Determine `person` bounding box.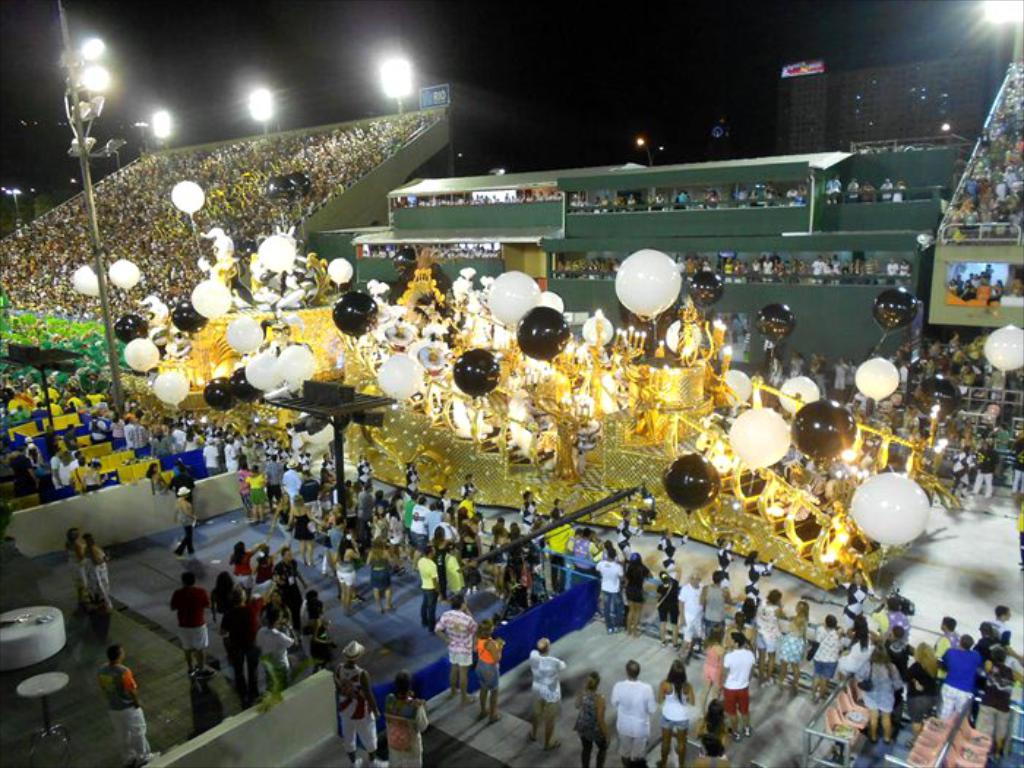
Determined: left=290, top=487, right=322, bottom=568.
